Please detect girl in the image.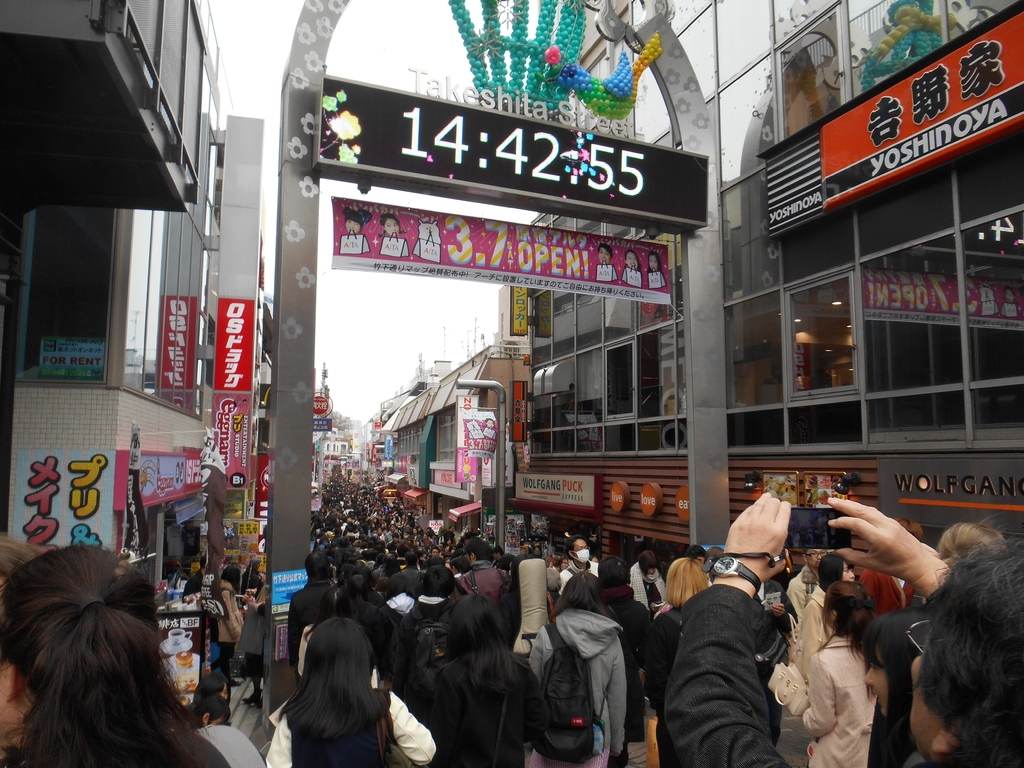
{"x1": 378, "y1": 211, "x2": 409, "y2": 236}.
